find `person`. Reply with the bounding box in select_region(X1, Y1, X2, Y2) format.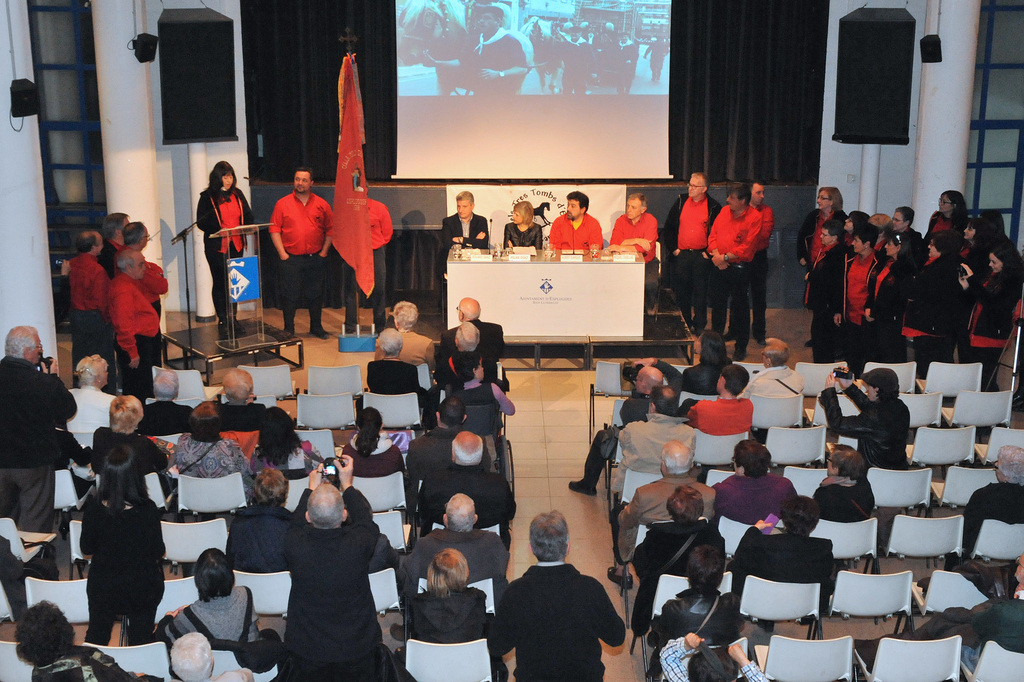
select_region(420, 1, 534, 94).
